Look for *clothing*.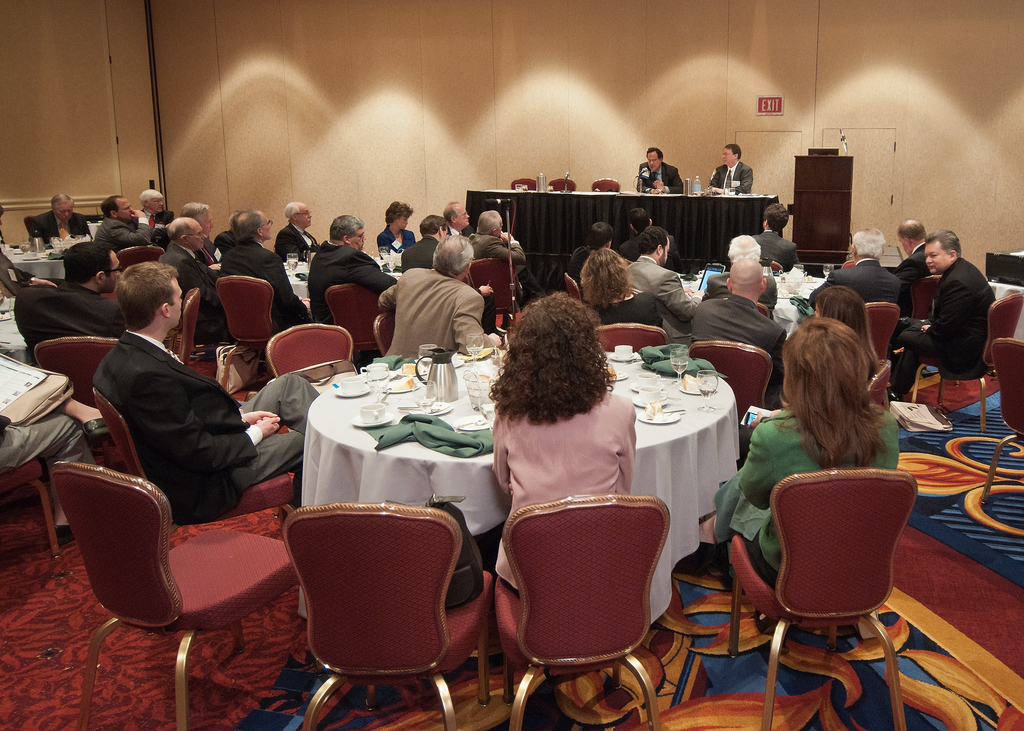
Found: {"left": 487, "top": 389, "right": 650, "bottom": 591}.
